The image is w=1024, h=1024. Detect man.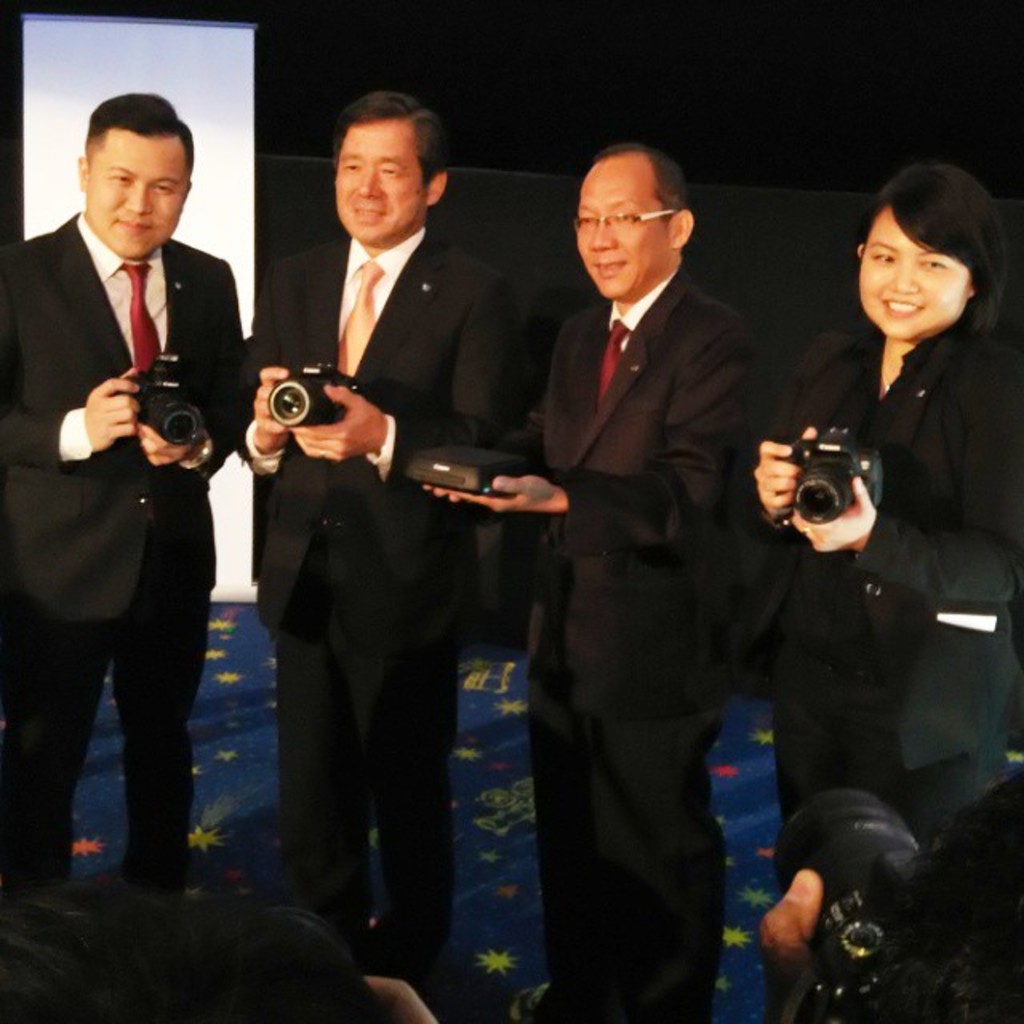
Detection: box=[27, 69, 242, 899].
